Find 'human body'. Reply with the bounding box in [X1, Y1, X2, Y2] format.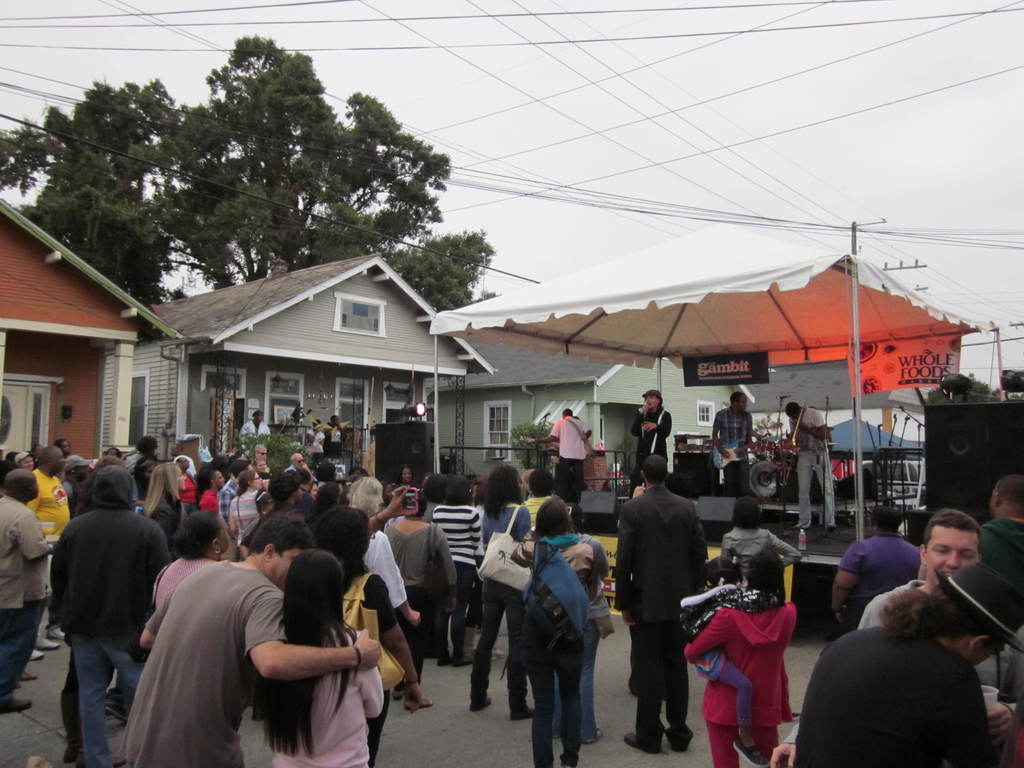
[977, 480, 1023, 587].
